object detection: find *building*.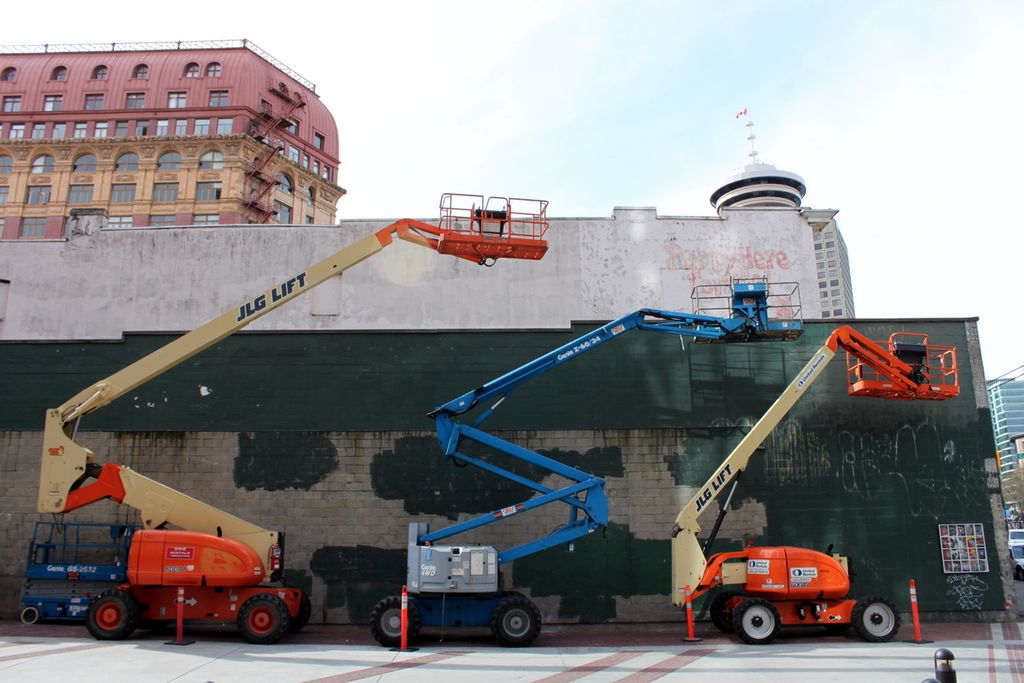
locate(0, 159, 978, 626).
